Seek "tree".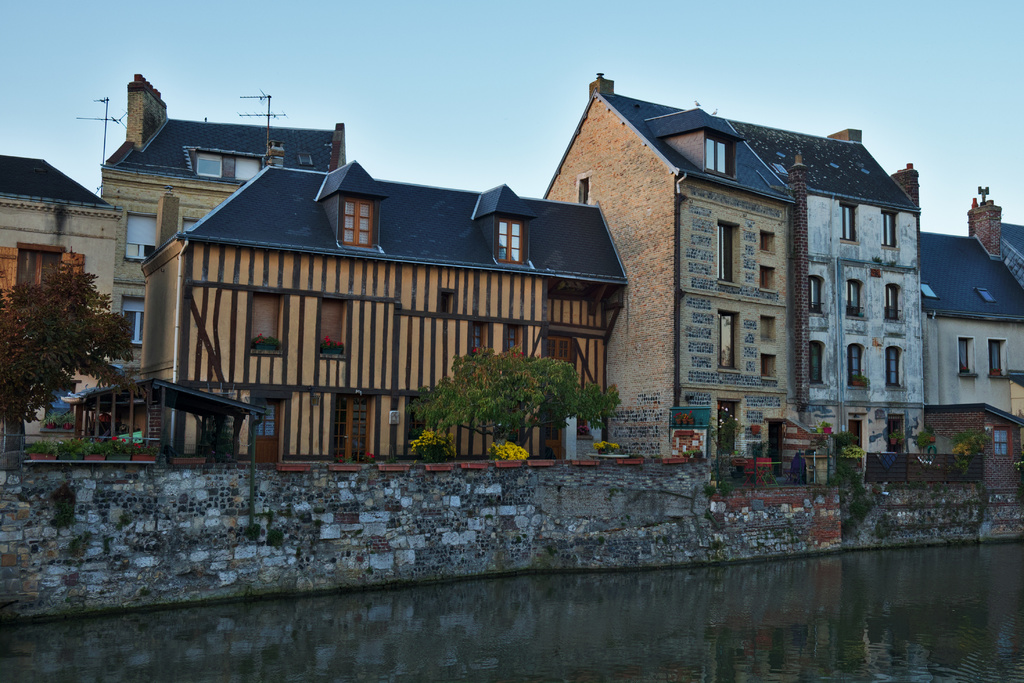
crop(408, 349, 620, 454).
